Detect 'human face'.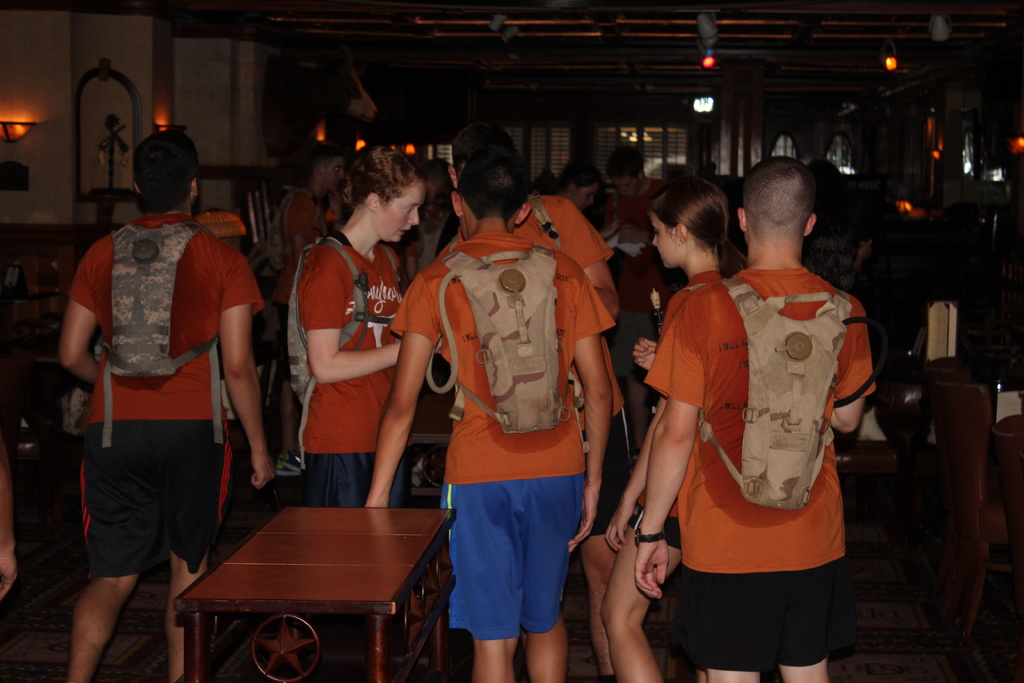
Detected at bbox=[648, 215, 684, 272].
